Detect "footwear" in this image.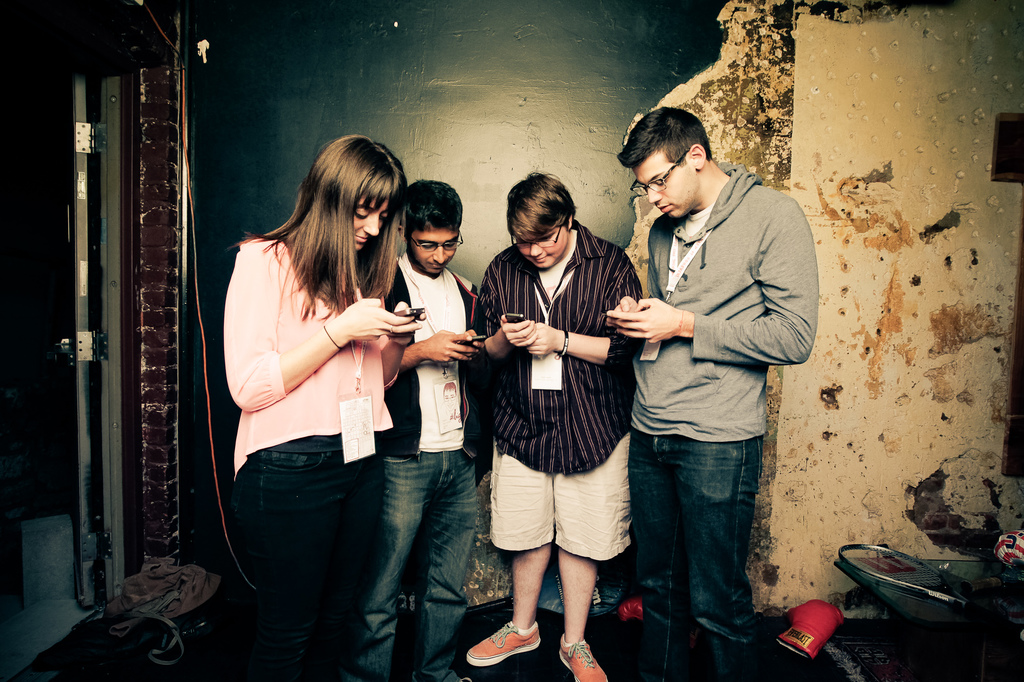
Detection: x1=465, y1=617, x2=543, y2=667.
